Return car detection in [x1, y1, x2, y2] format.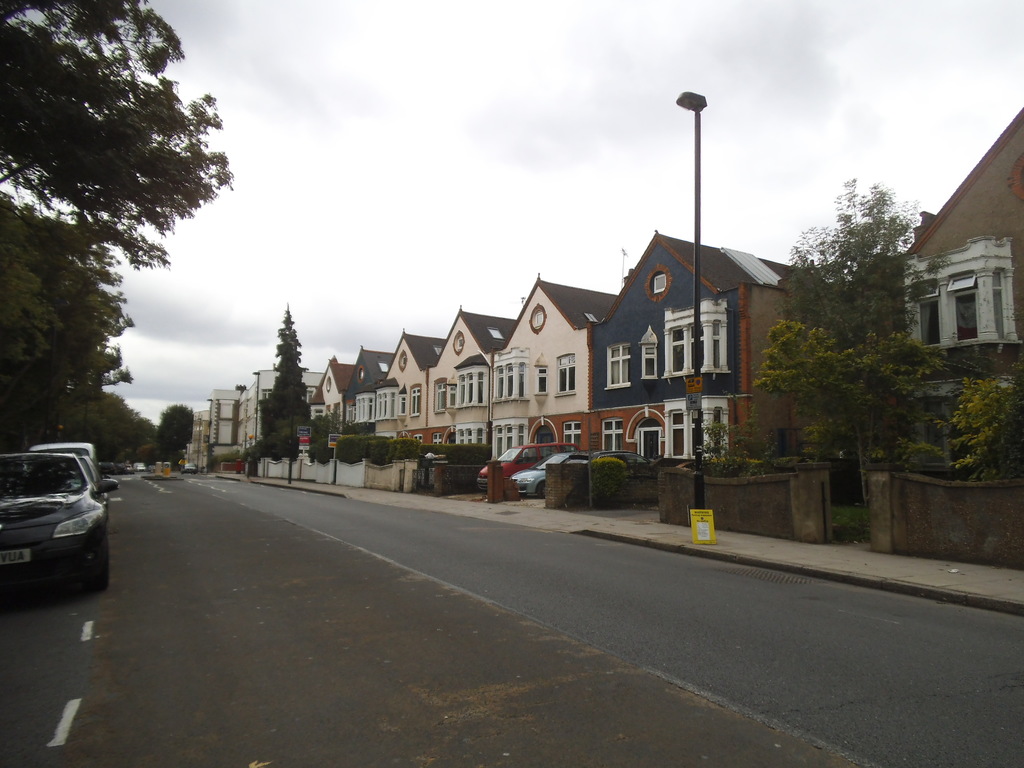
[599, 445, 653, 471].
